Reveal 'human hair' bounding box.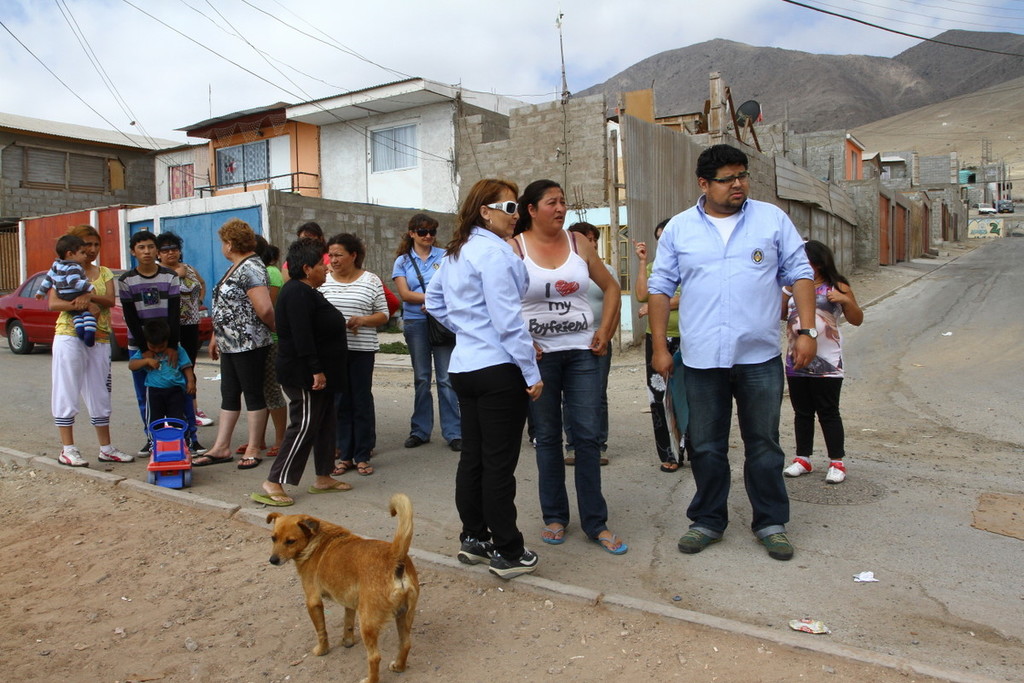
Revealed: {"left": 452, "top": 163, "right": 528, "bottom": 253}.
